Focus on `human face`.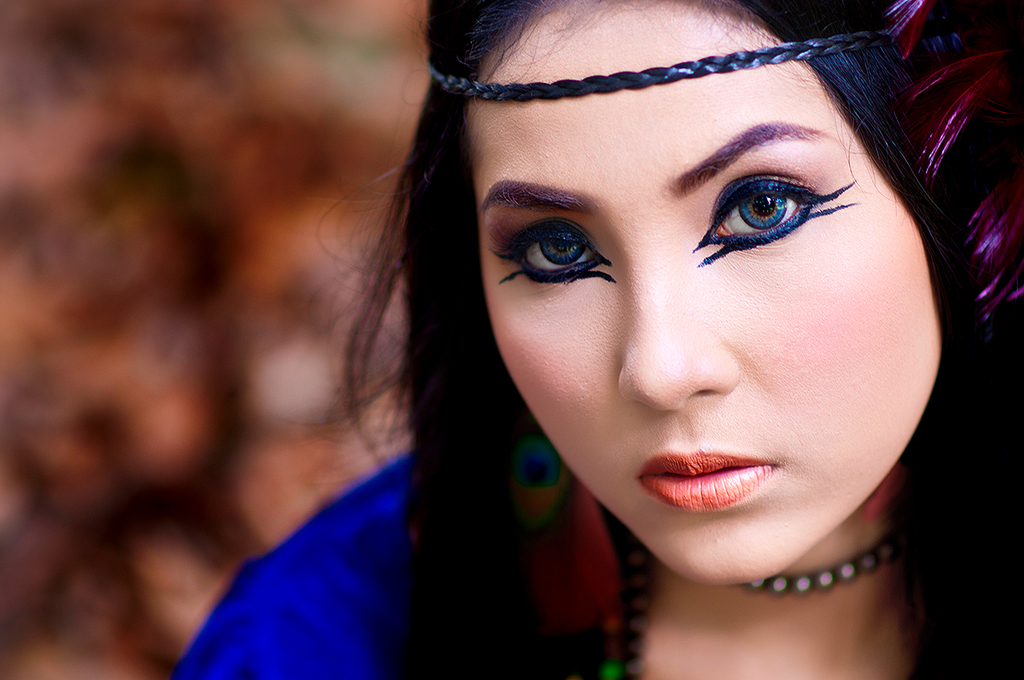
Focused at x1=468 y1=0 x2=948 y2=591.
